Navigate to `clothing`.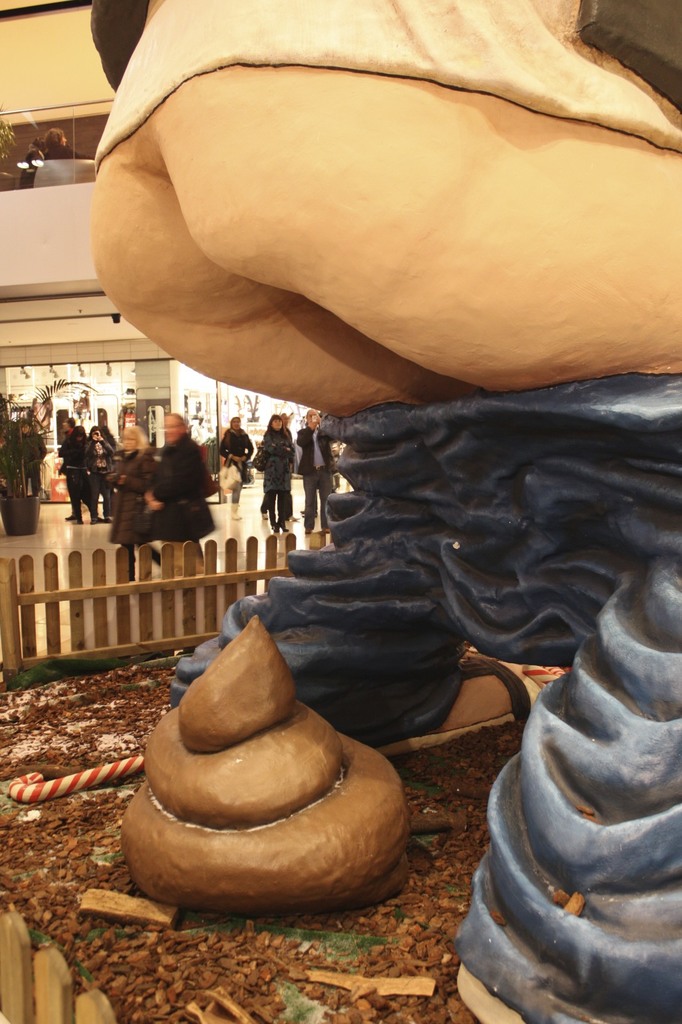
Navigation target: [x1=149, y1=435, x2=223, y2=547].
